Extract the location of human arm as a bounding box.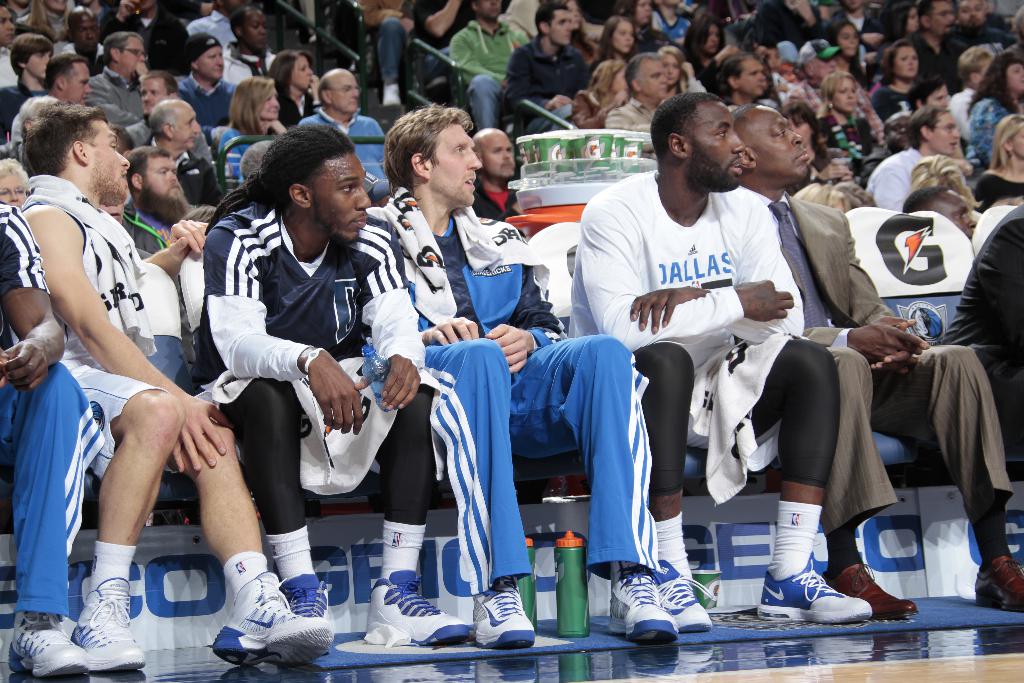
bbox(413, 0, 464, 38).
